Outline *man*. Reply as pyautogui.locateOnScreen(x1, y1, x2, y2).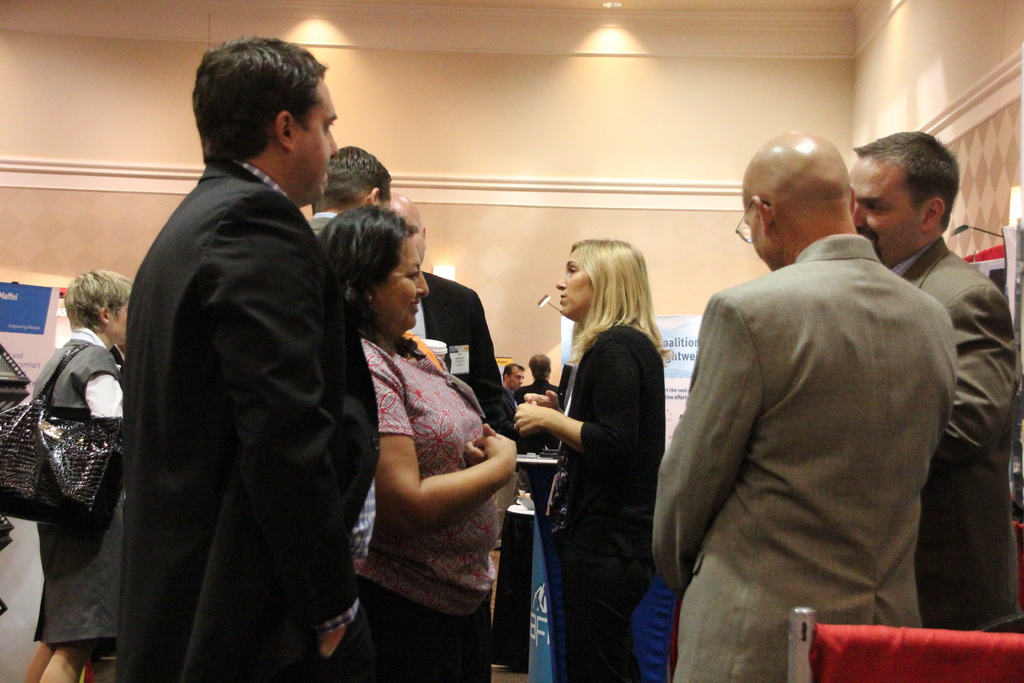
pyautogui.locateOnScreen(303, 142, 393, 239).
